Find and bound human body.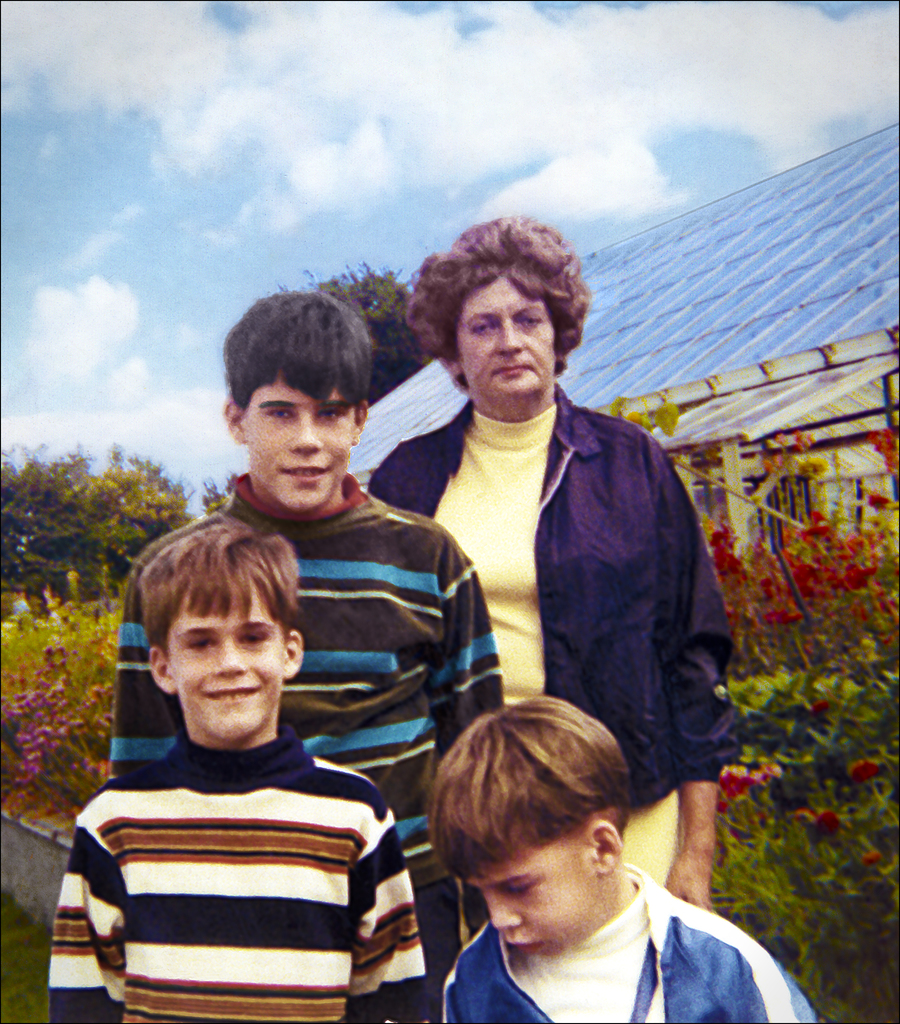
Bound: 52,503,432,1023.
